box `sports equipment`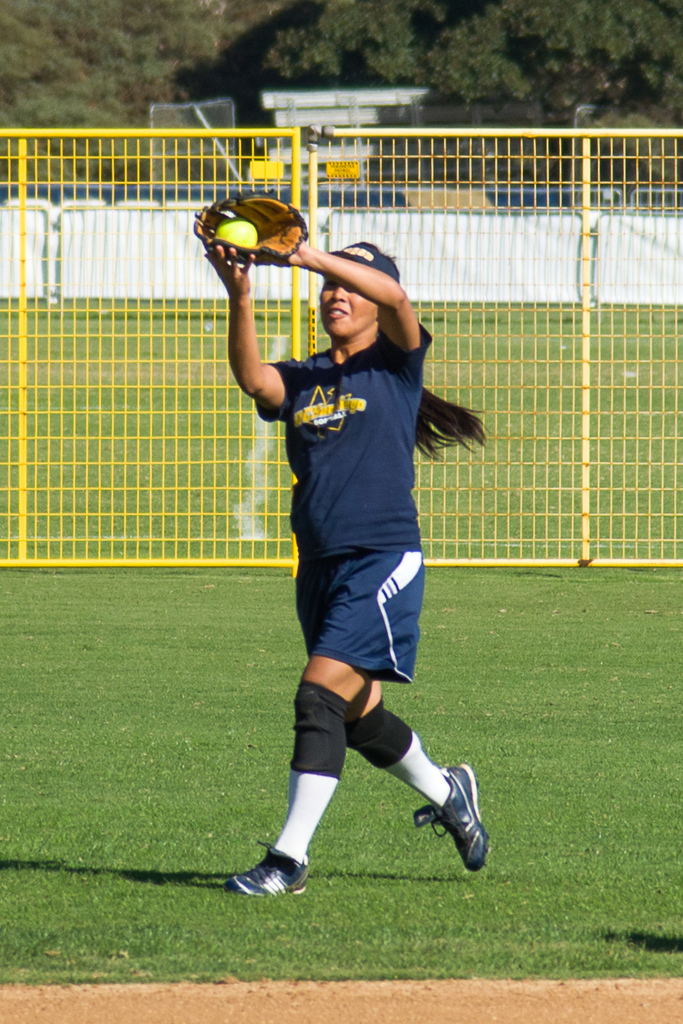
crop(407, 755, 492, 873)
